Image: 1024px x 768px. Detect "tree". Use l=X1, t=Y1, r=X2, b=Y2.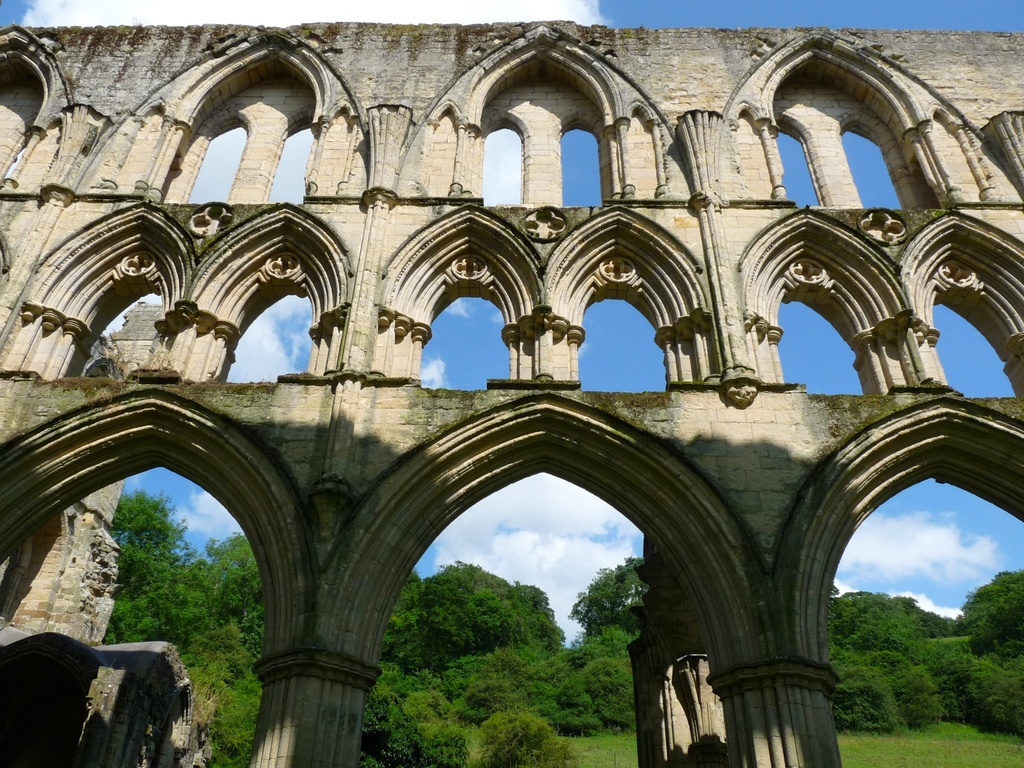
l=420, t=573, r=572, b=658.
